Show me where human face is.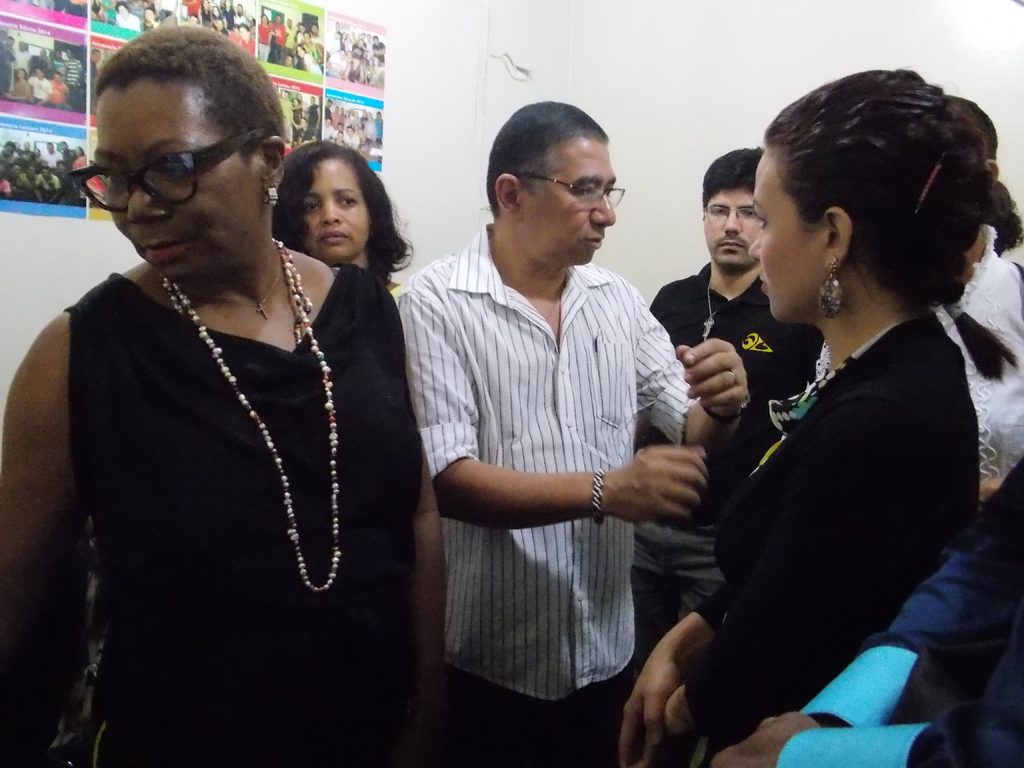
human face is at box(527, 140, 618, 264).
